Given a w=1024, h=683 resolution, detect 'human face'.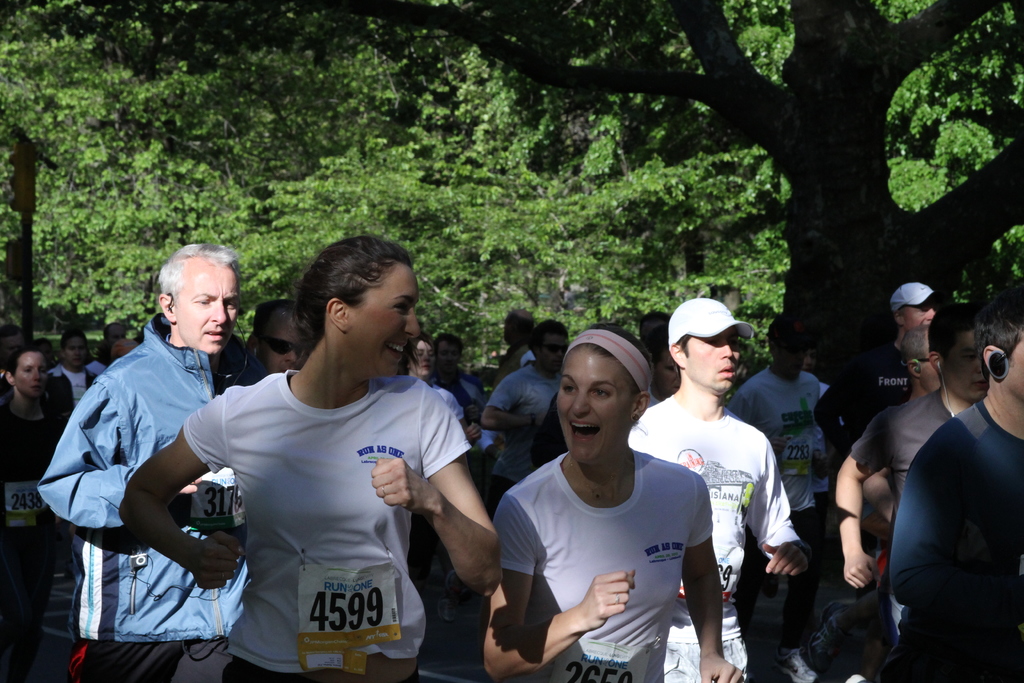
<bbox>12, 349, 45, 397</bbox>.
